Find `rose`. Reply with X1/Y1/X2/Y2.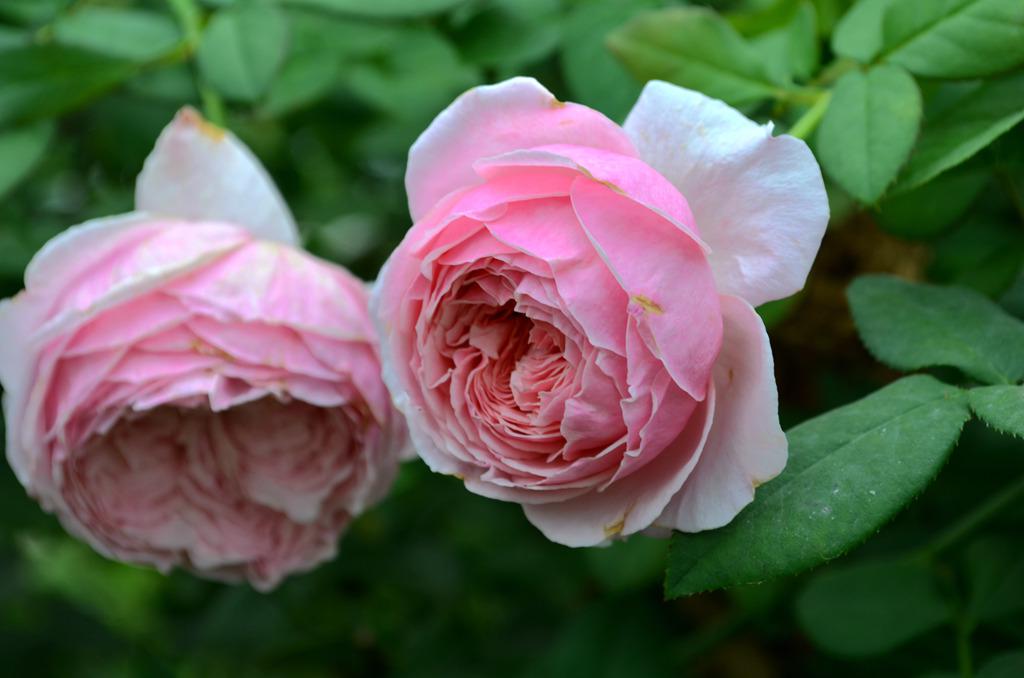
362/73/833/546.
